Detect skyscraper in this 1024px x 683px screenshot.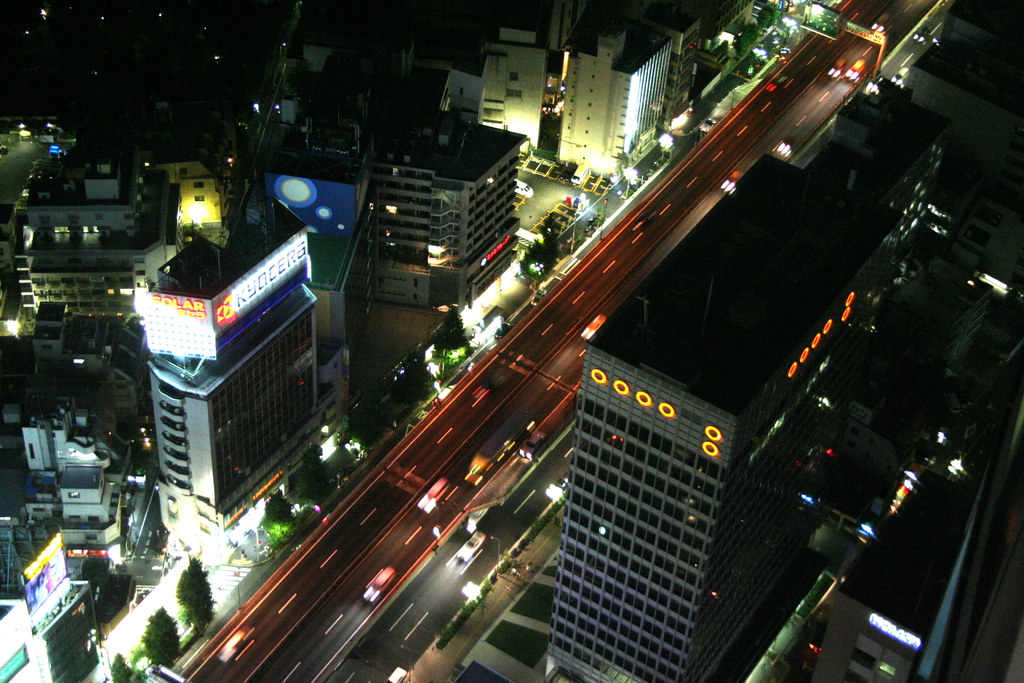
Detection: bbox=[556, 1, 675, 180].
